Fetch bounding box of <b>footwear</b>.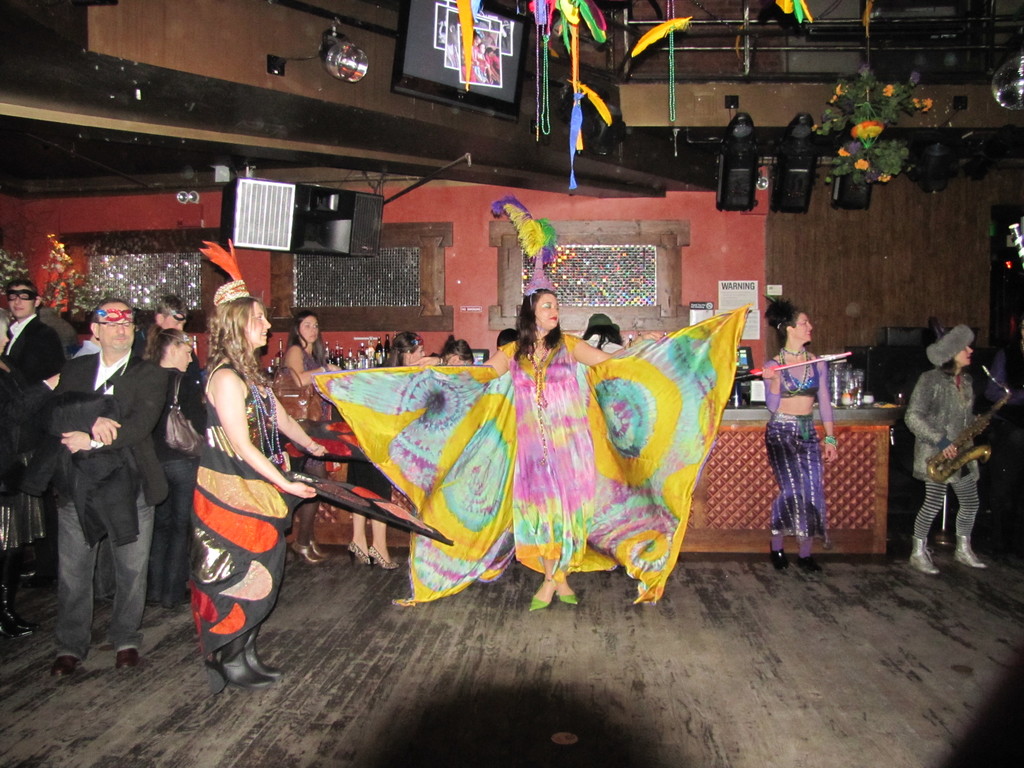
Bbox: crop(148, 587, 190, 611).
